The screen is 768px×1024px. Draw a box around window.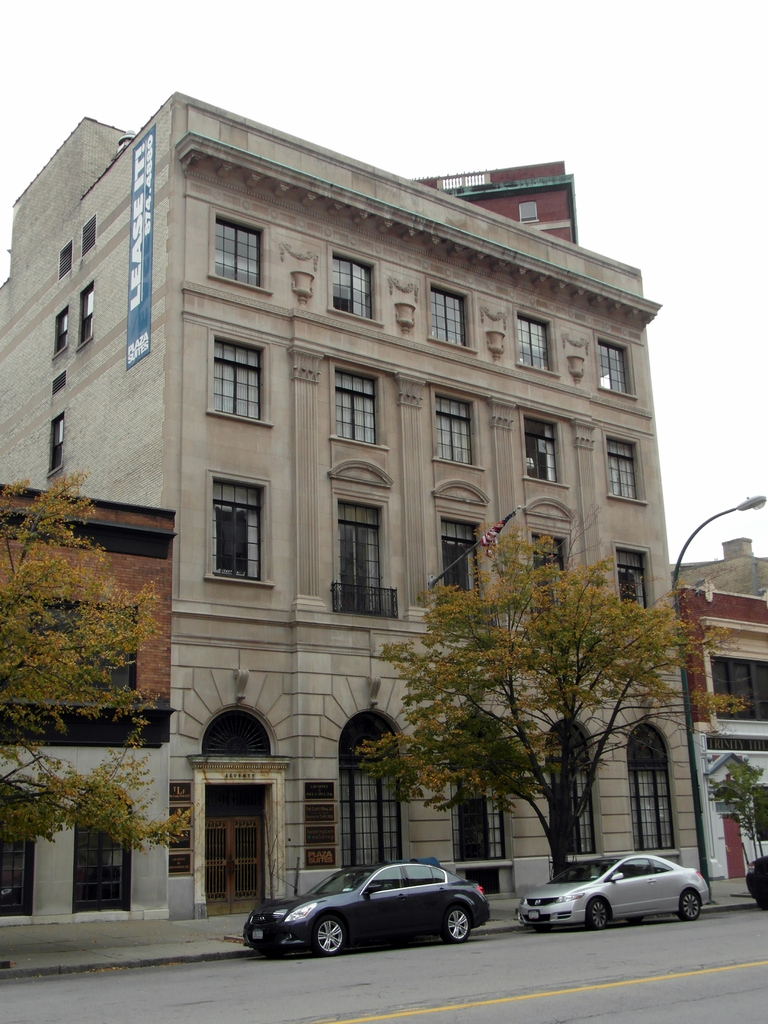
l=60, t=243, r=74, b=276.
